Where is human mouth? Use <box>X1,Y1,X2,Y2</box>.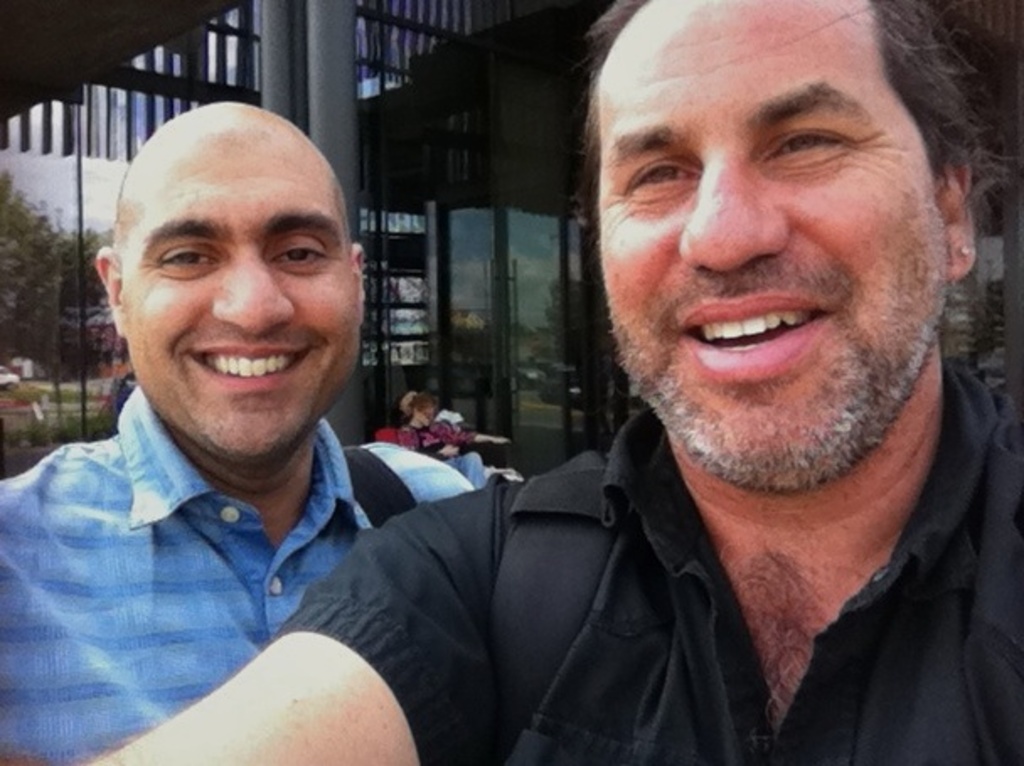
<box>180,342,312,394</box>.
